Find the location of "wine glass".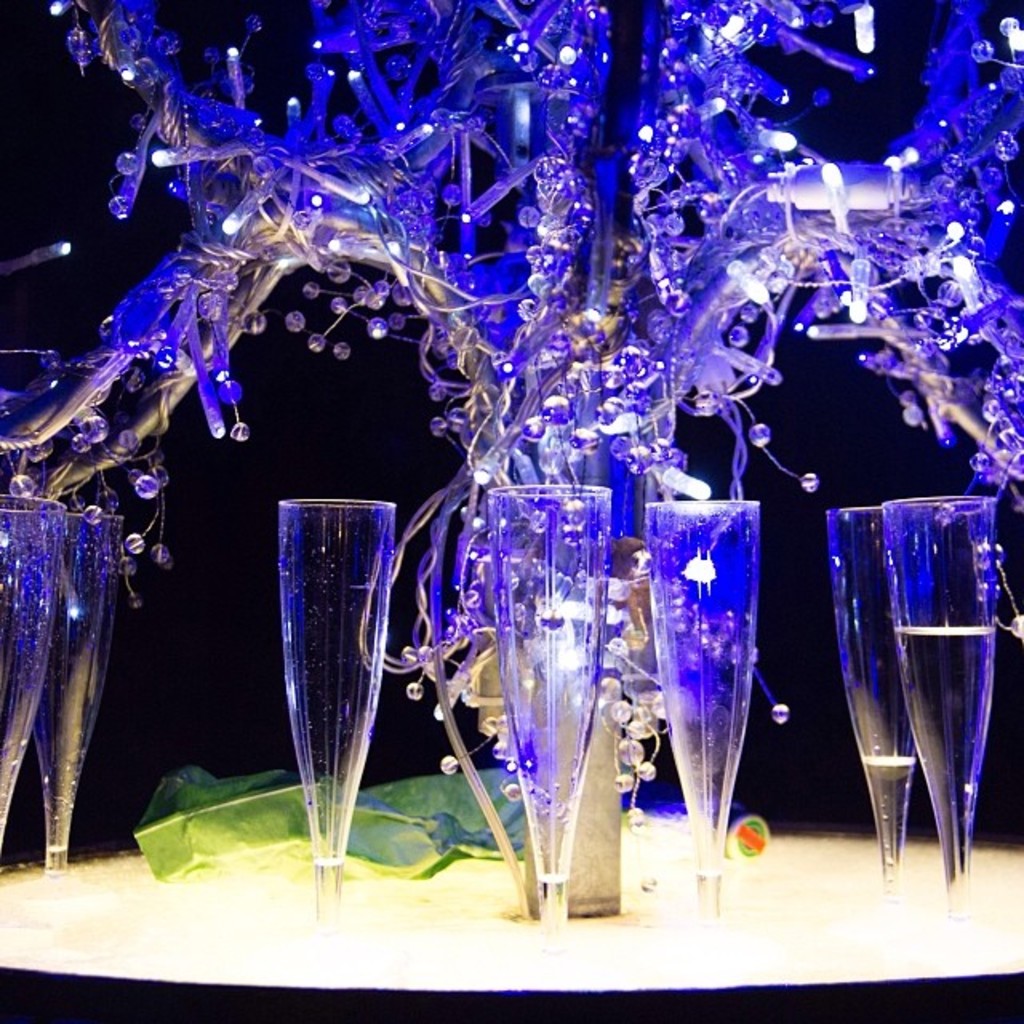
Location: l=819, t=504, r=949, b=888.
